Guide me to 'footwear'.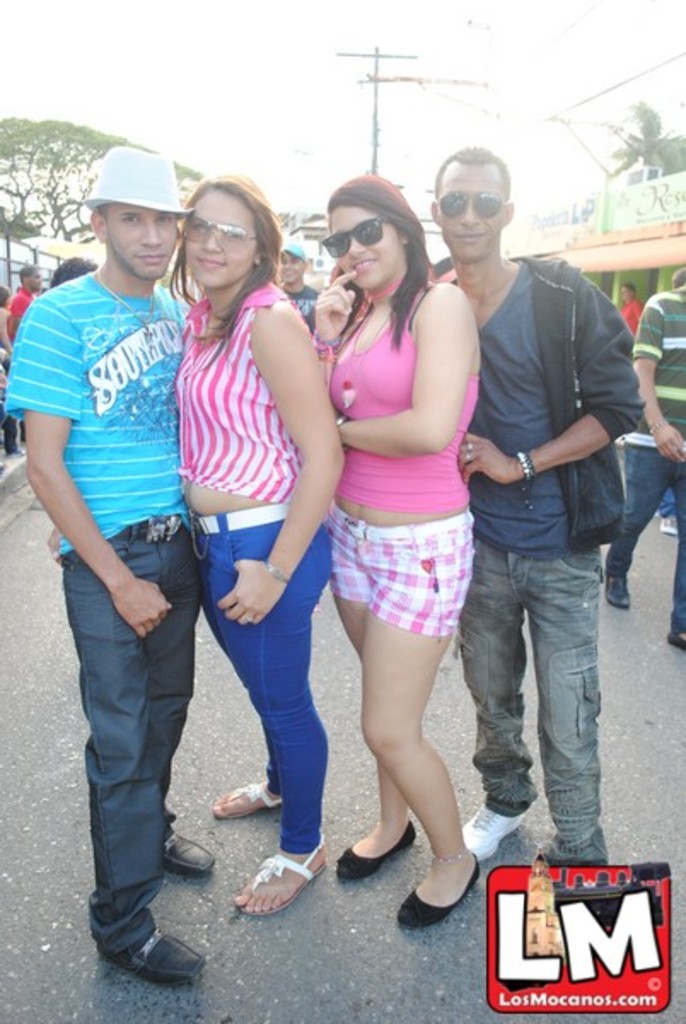
Guidance: 121/928/213/985.
